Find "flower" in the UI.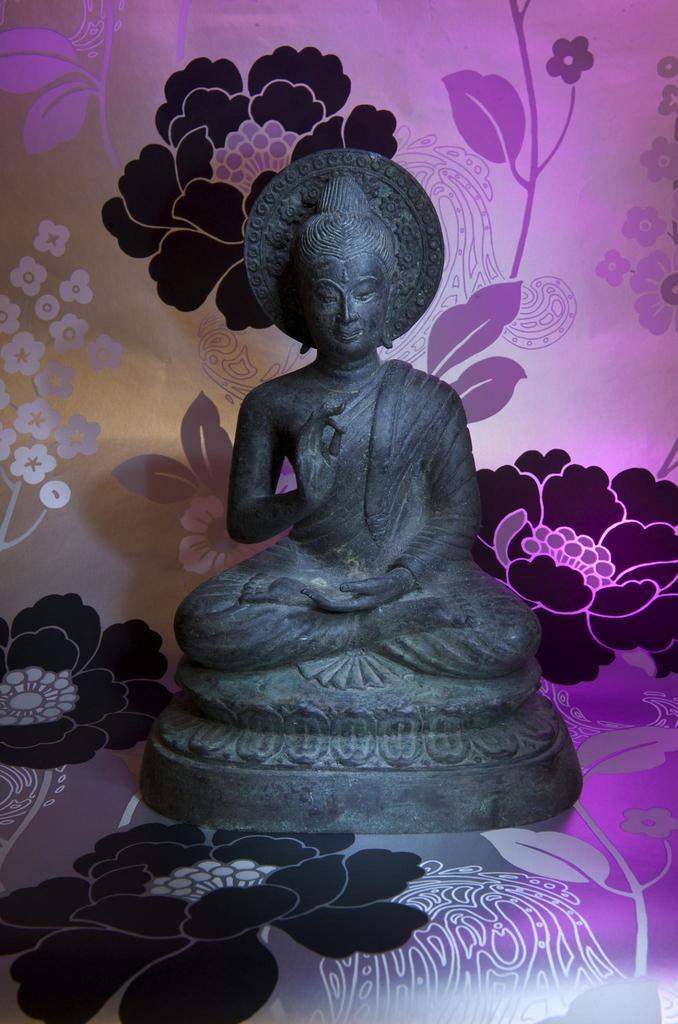
UI element at (475, 448, 677, 684).
